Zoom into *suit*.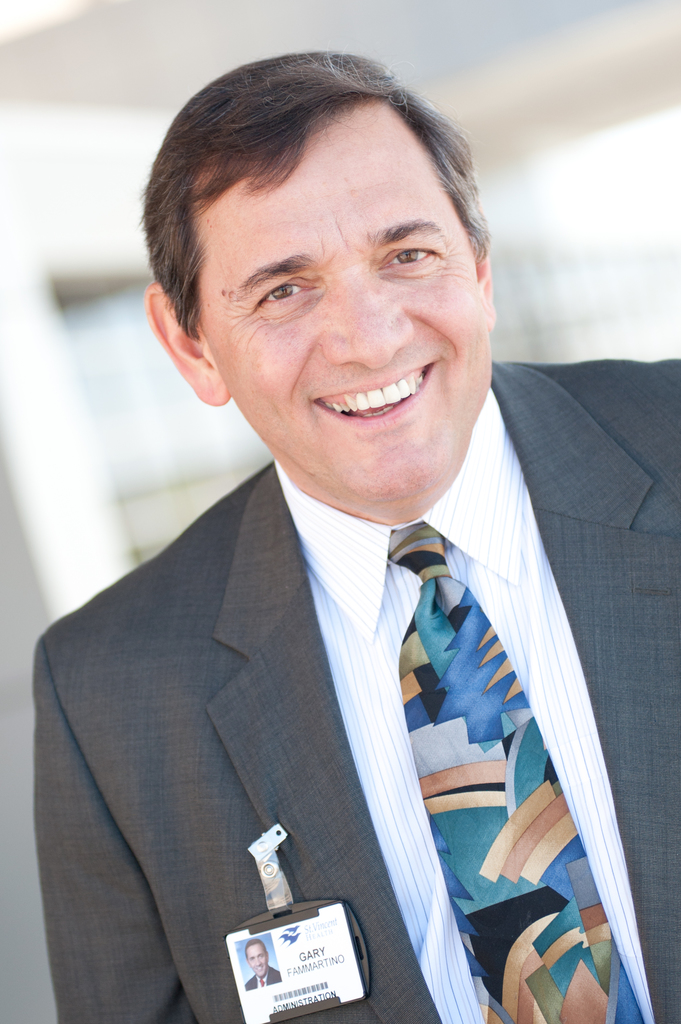
Zoom target: bbox(243, 967, 283, 988).
